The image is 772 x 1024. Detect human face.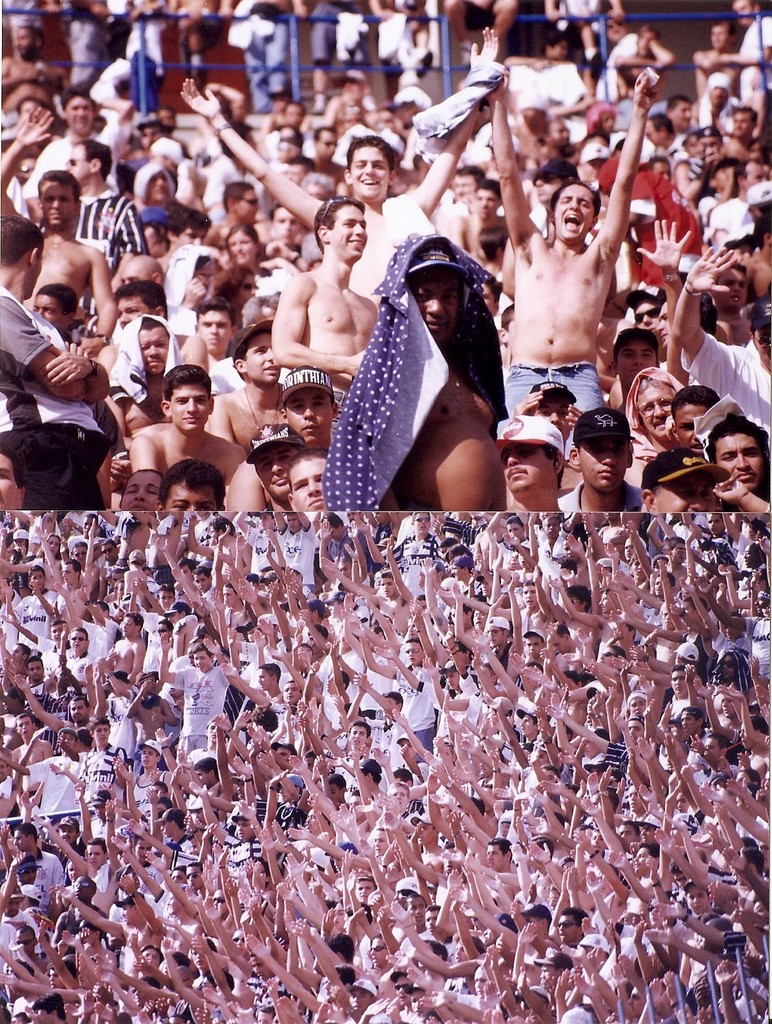
Detection: x1=39 y1=294 x2=56 y2=321.
